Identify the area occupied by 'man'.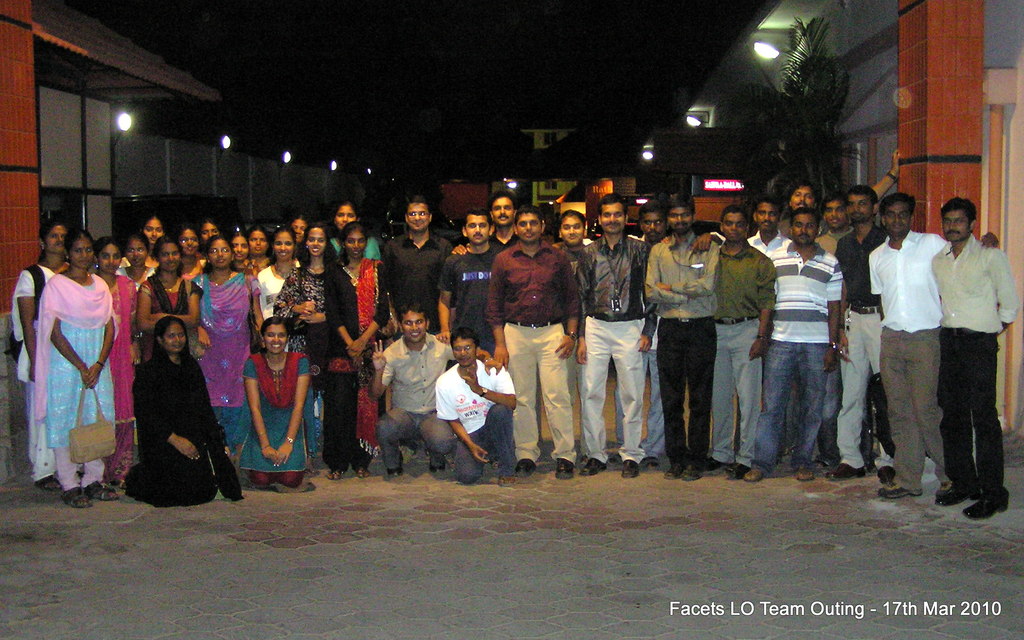
Area: 824 184 892 479.
